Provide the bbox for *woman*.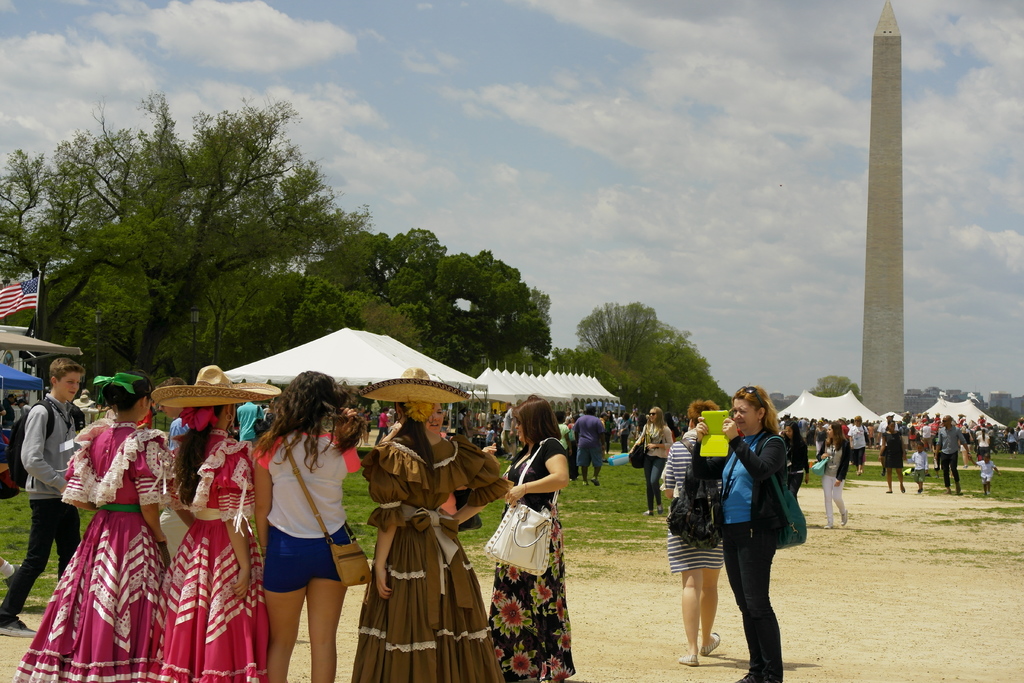
pyautogui.locateOnScreen(243, 363, 364, 682).
